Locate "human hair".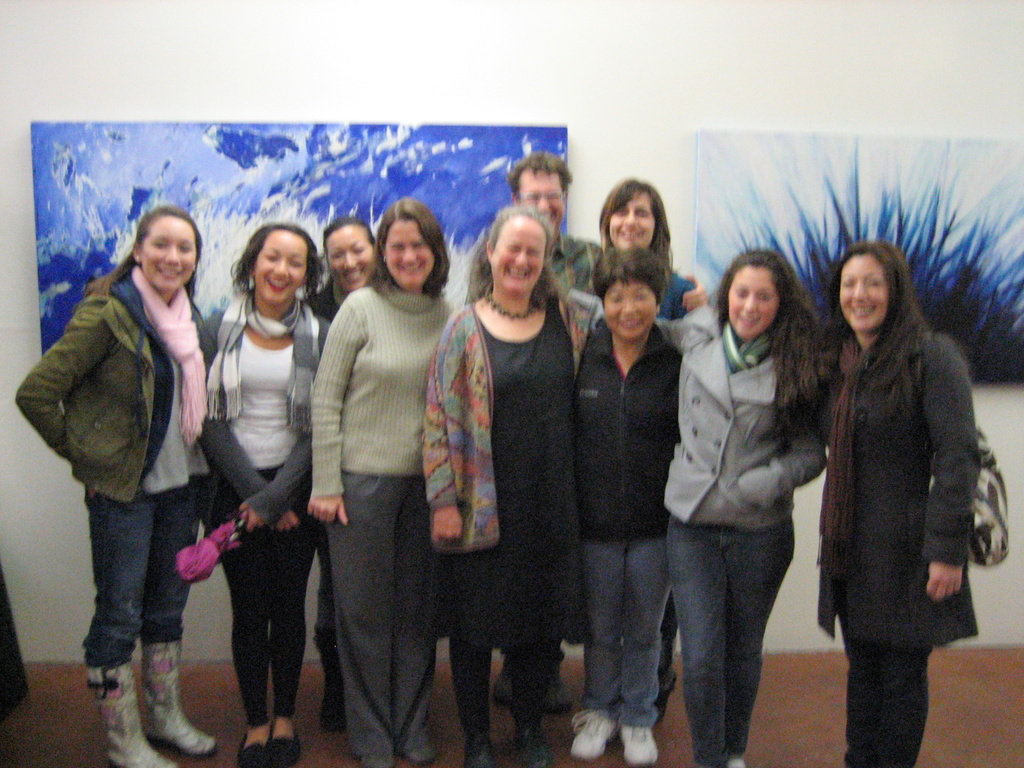
Bounding box: left=591, top=246, right=676, bottom=305.
